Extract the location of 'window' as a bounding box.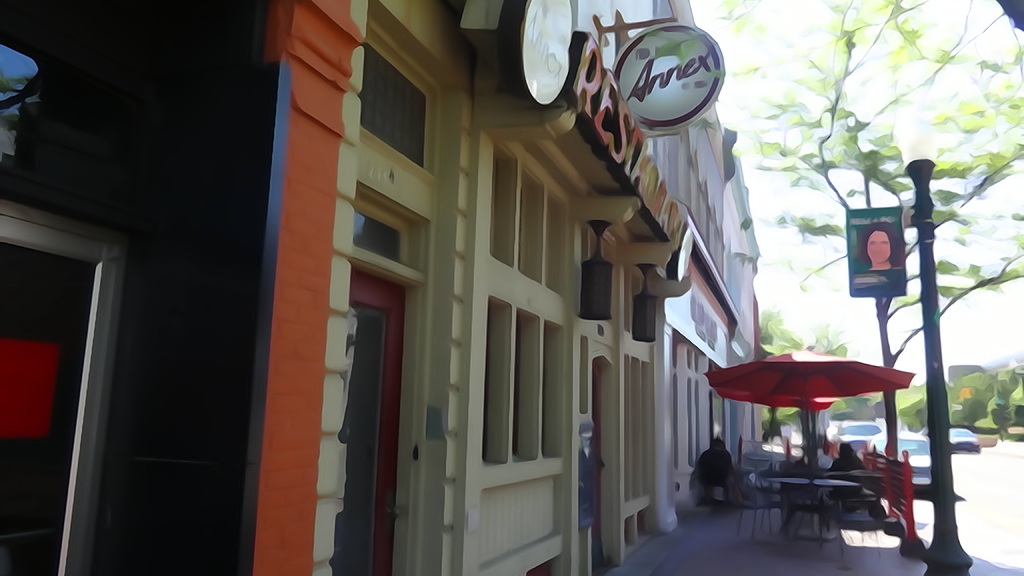
pyautogui.locateOnScreen(360, 15, 440, 182).
